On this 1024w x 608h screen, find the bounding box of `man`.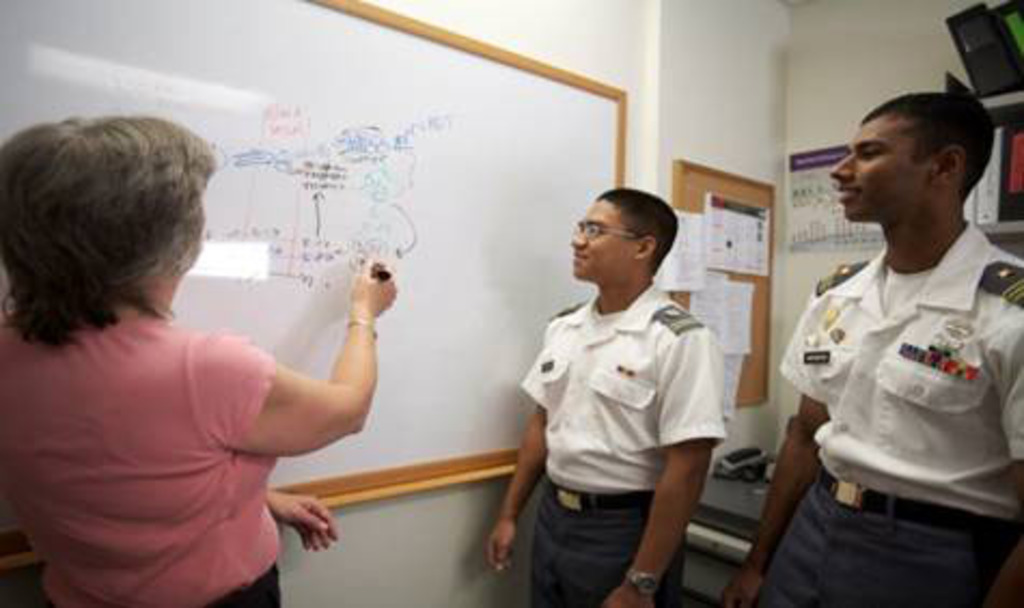
Bounding box: {"x1": 776, "y1": 67, "x2": 1022, "y2": 584}.
